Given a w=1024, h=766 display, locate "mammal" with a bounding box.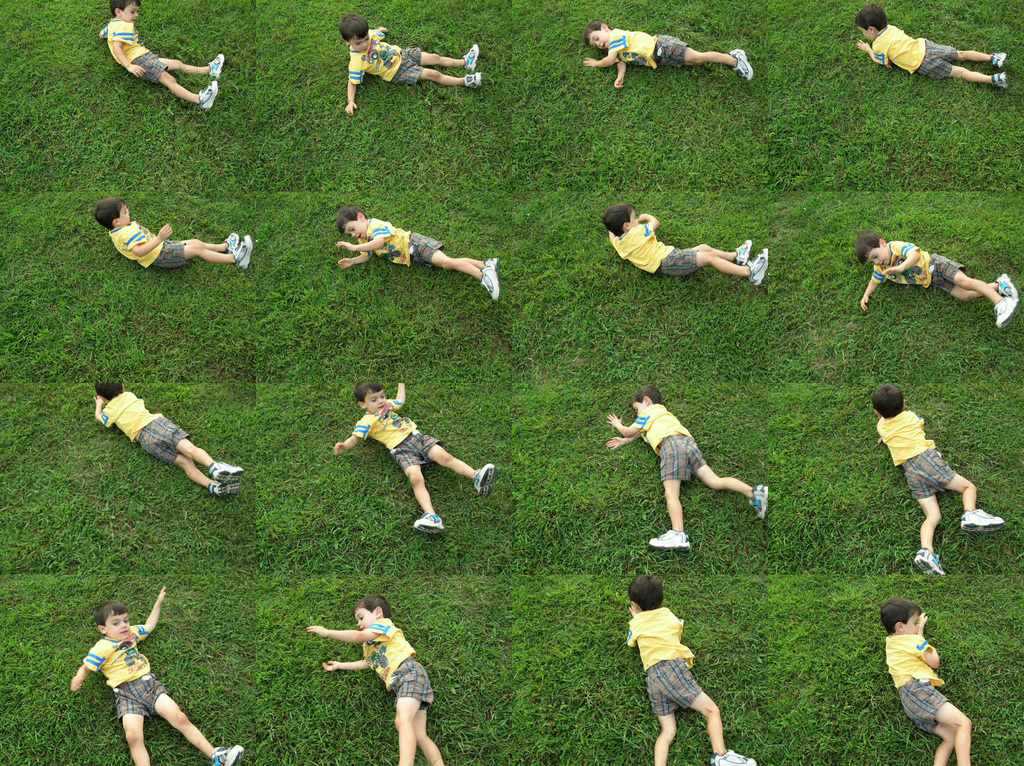
Located: (x1=854, y1=231, x2=1021, y2=330).
